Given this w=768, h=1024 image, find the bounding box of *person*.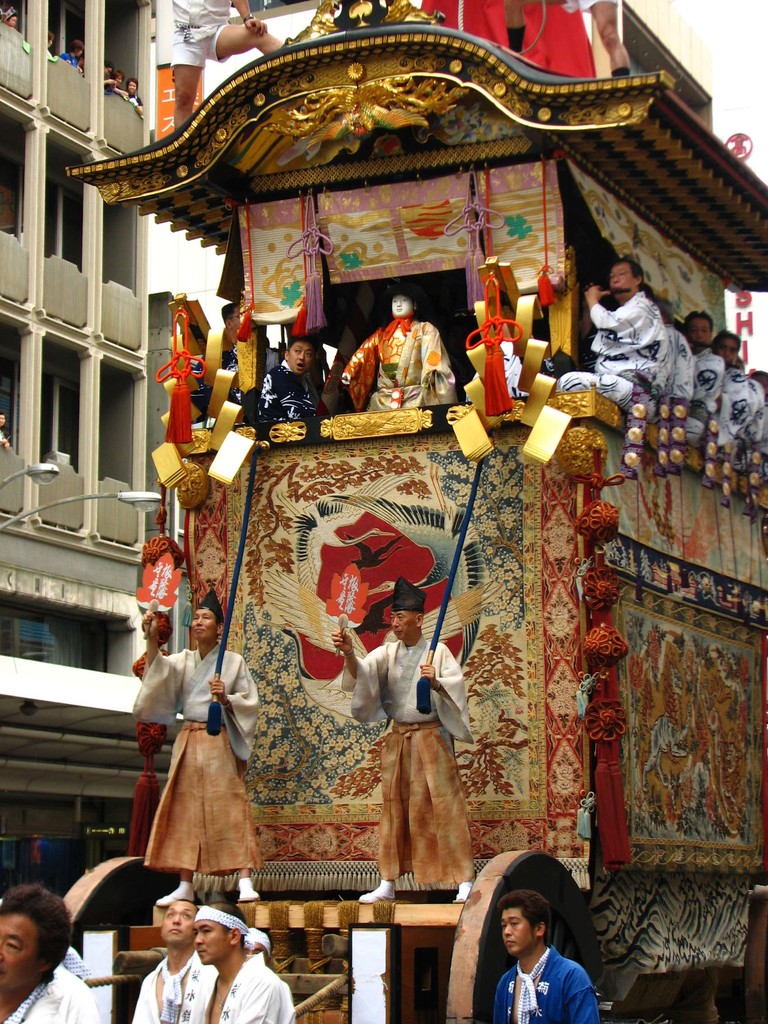
[x1=488, y1=892, x2=598, y2=1023].
